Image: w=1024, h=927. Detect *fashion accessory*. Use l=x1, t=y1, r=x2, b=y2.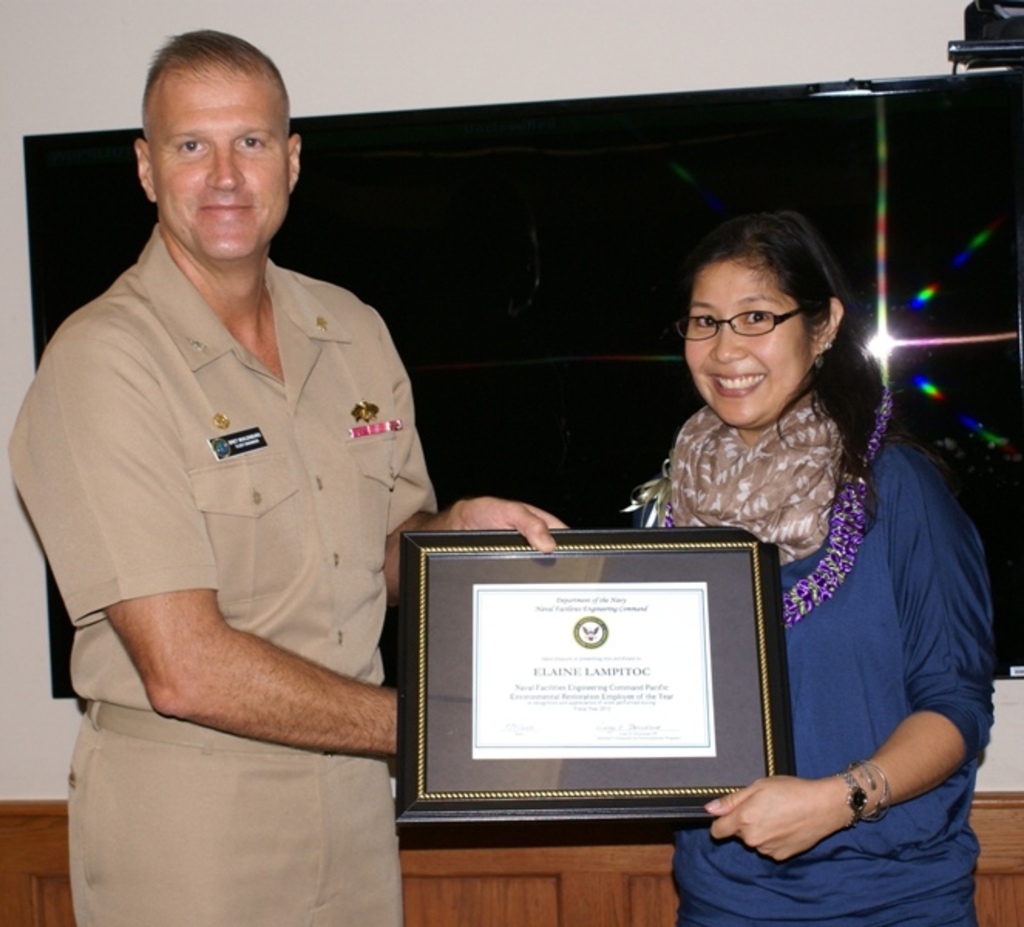
l=822, t=340, r=837, b=357.
